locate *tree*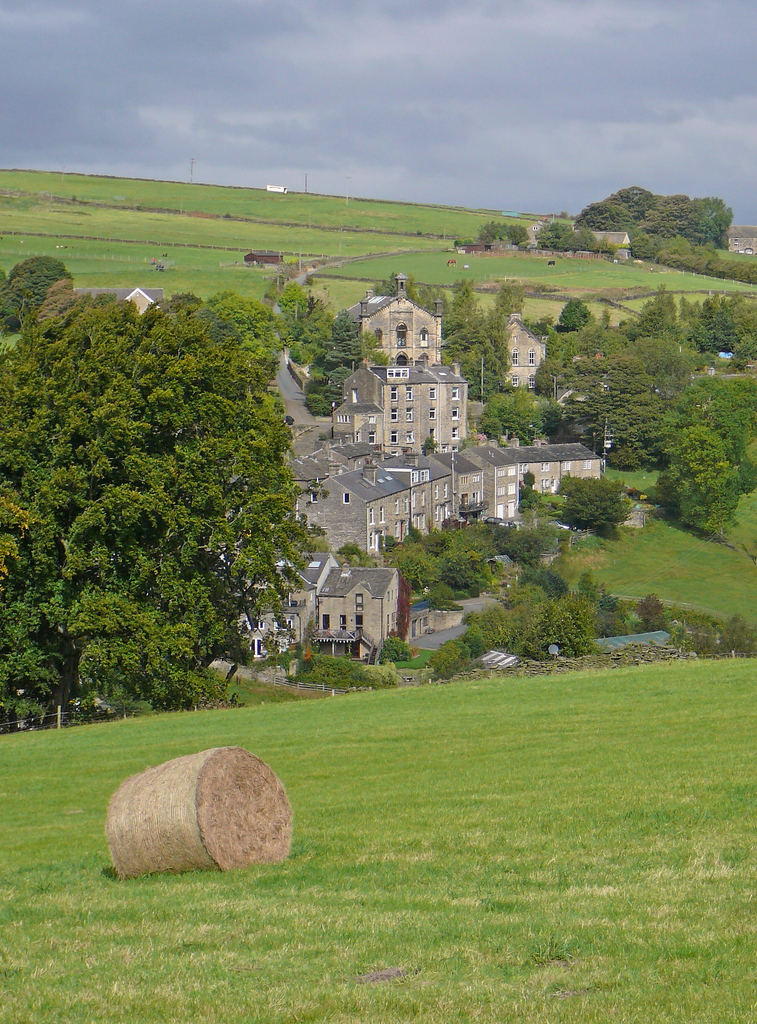
left=478, top=225, right=527, bottom=248
